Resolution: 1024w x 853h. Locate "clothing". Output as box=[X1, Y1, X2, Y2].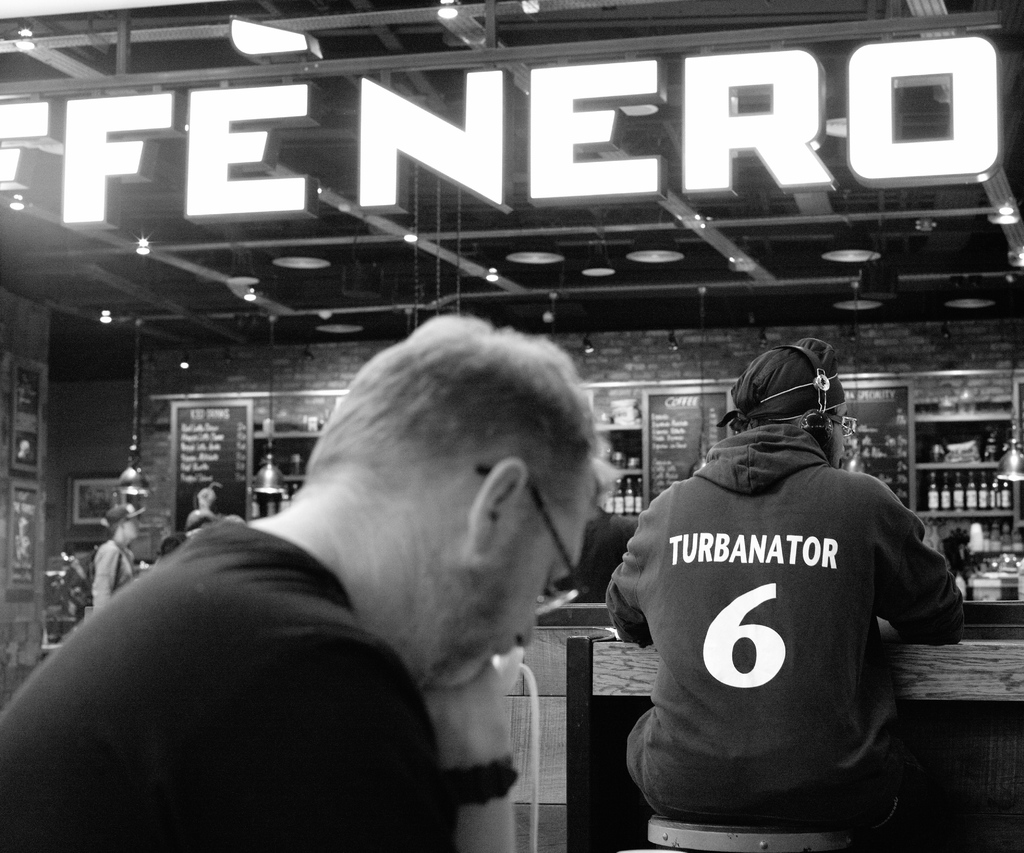
box=[611, 350, 961, 837].
